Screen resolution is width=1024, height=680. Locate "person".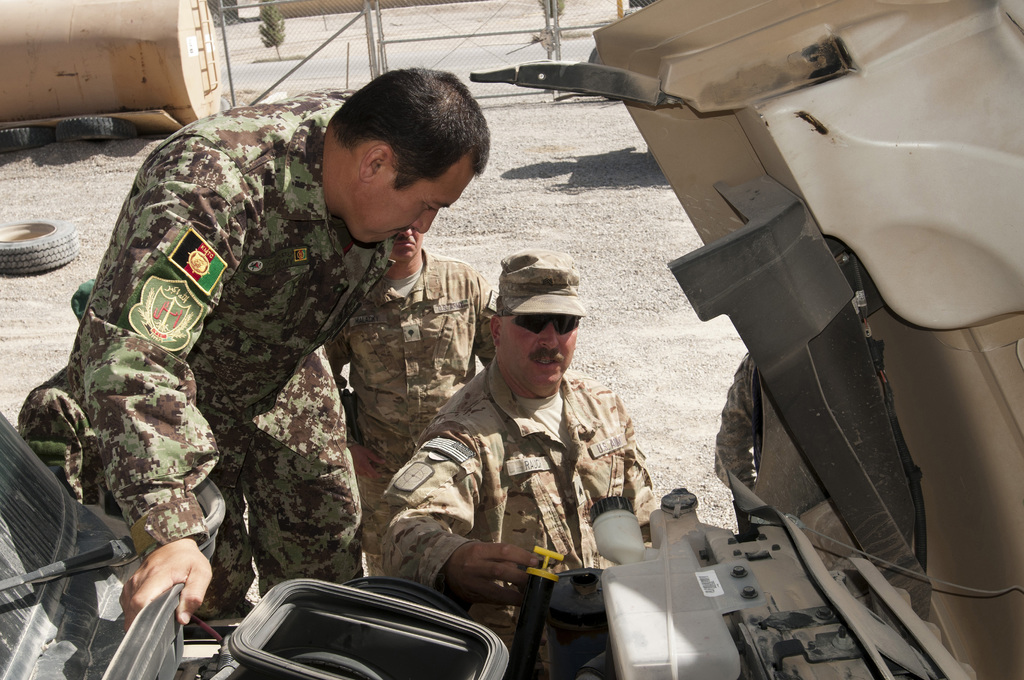
[left=319, top=232, right=500, bottom=571].
